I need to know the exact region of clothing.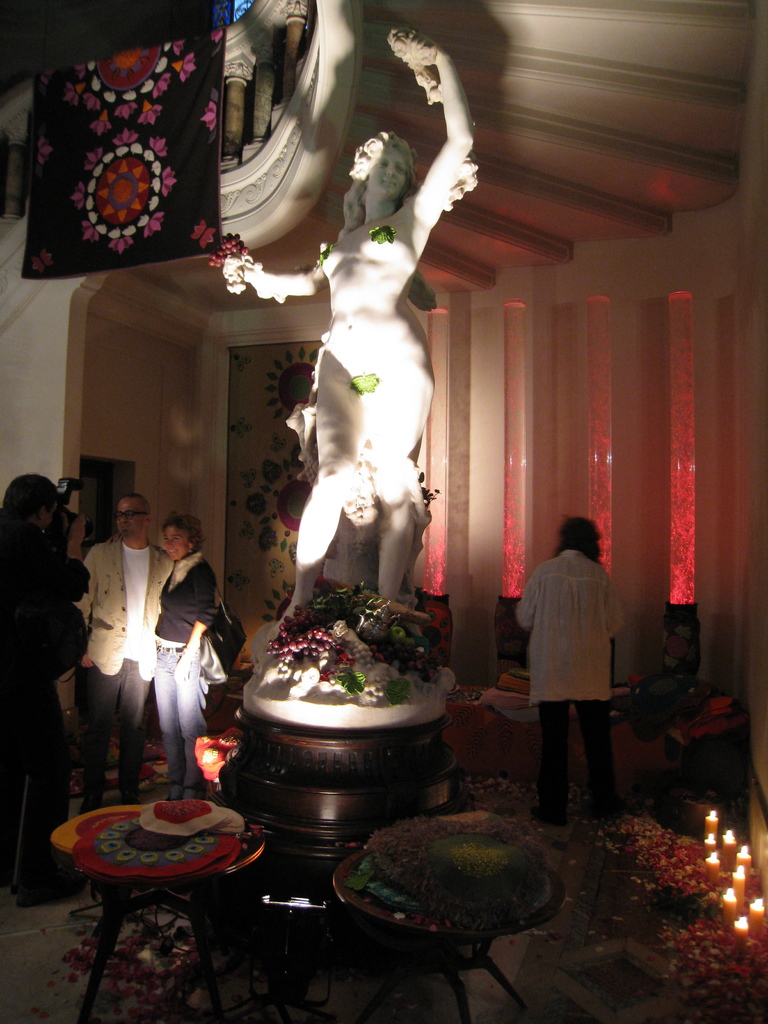
Region: l=77, t=657, r=150, b=791.
